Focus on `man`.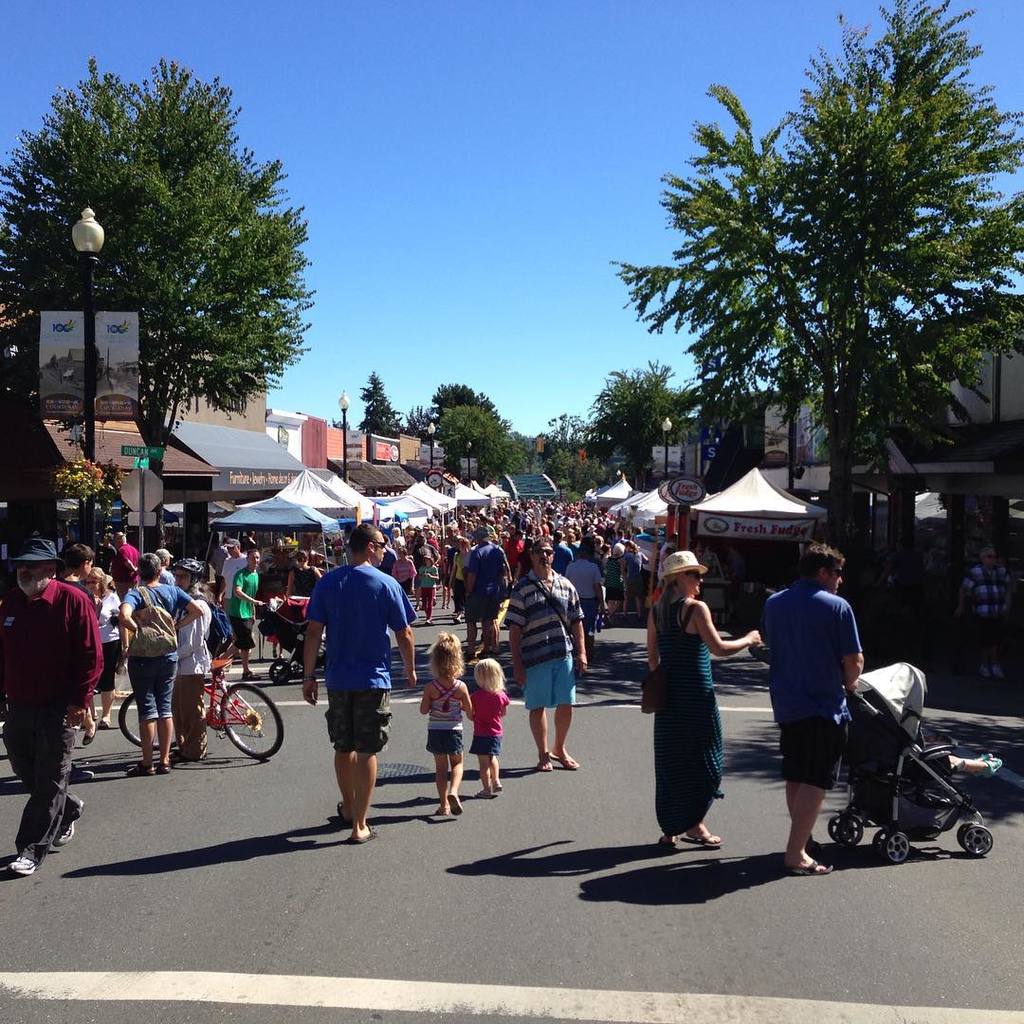
Focused at pyautogui.locateOnScreen(220, 549, 265, 678).
